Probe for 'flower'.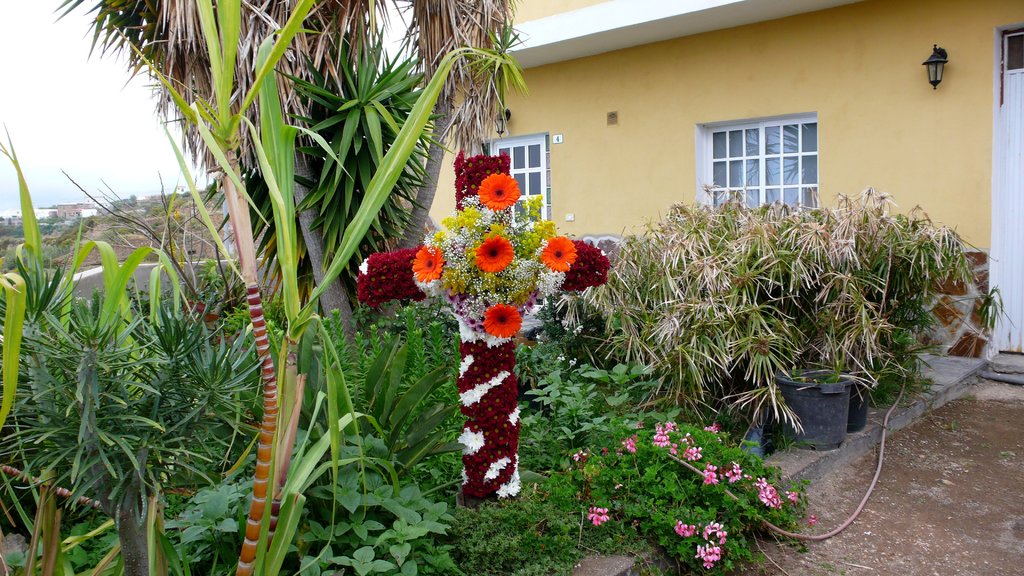
Probe result: Rect(586, 506, 613, 525).
